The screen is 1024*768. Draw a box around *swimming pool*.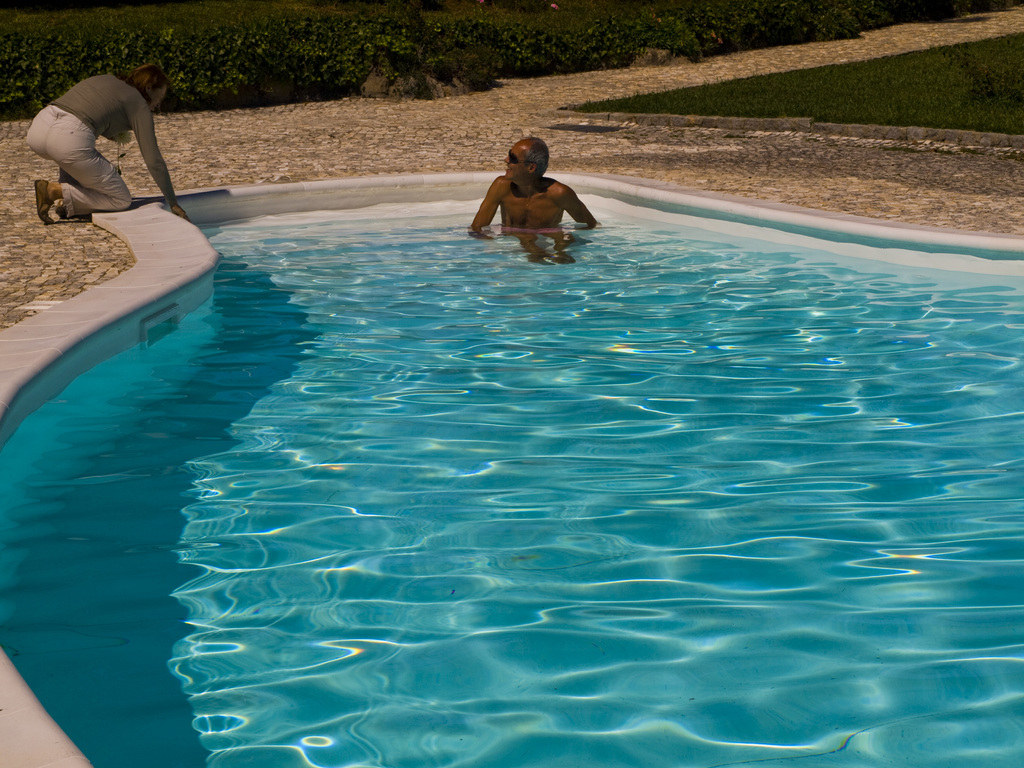
(x1=0, y1=180, x2=1023, y2=767).
